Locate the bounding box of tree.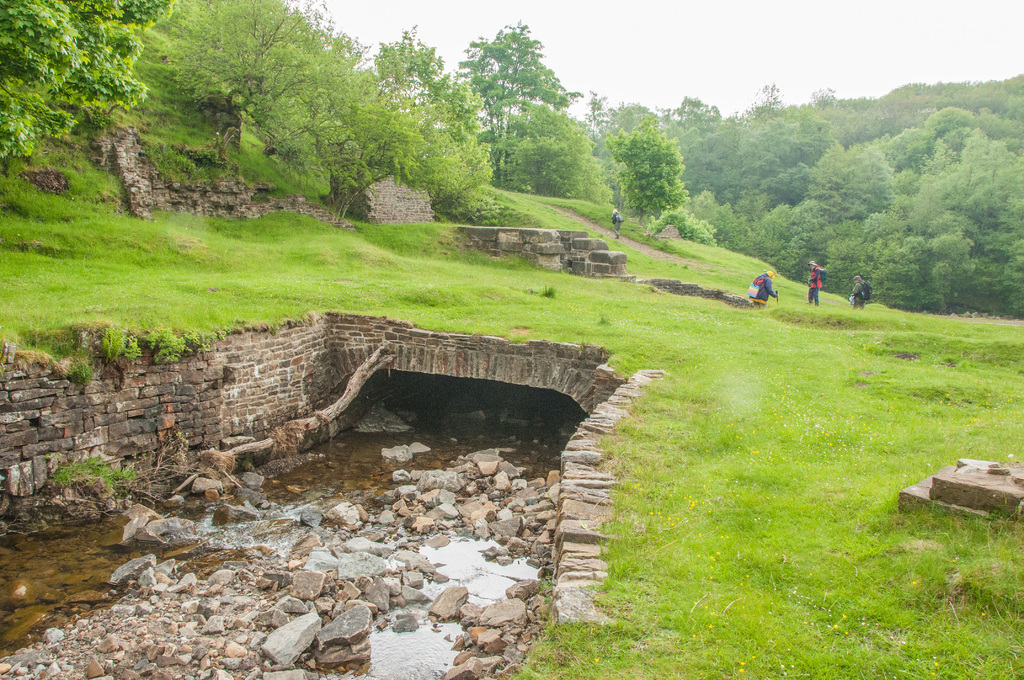
Bounding box: region(0, 0, 175, 170).
